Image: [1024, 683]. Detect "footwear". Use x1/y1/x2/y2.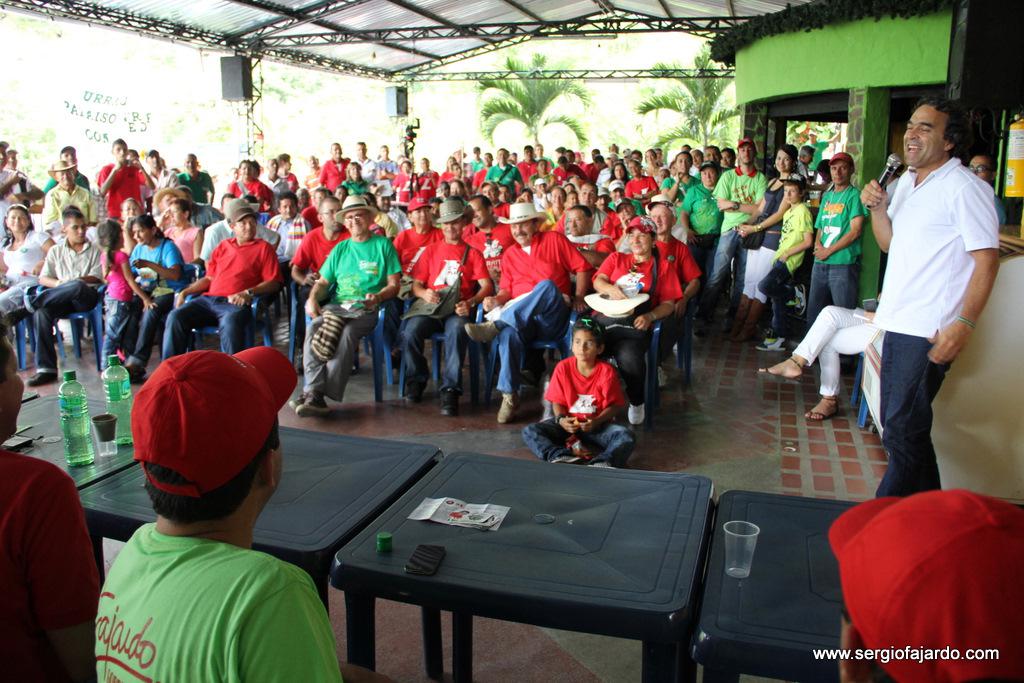
626/401/643/427.
